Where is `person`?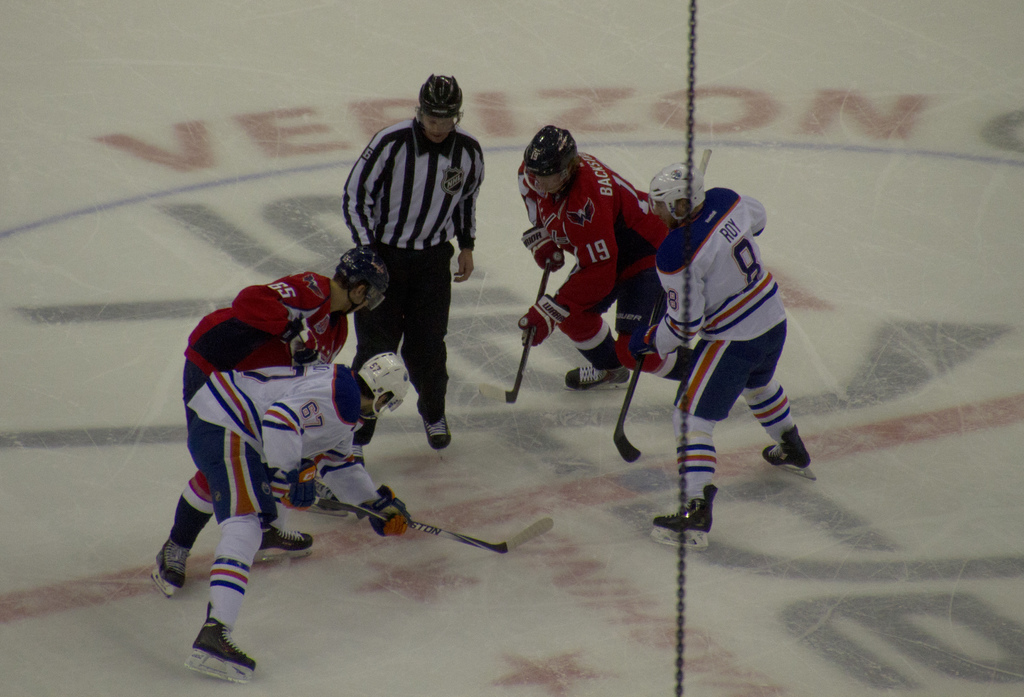
523,125,671,398.
